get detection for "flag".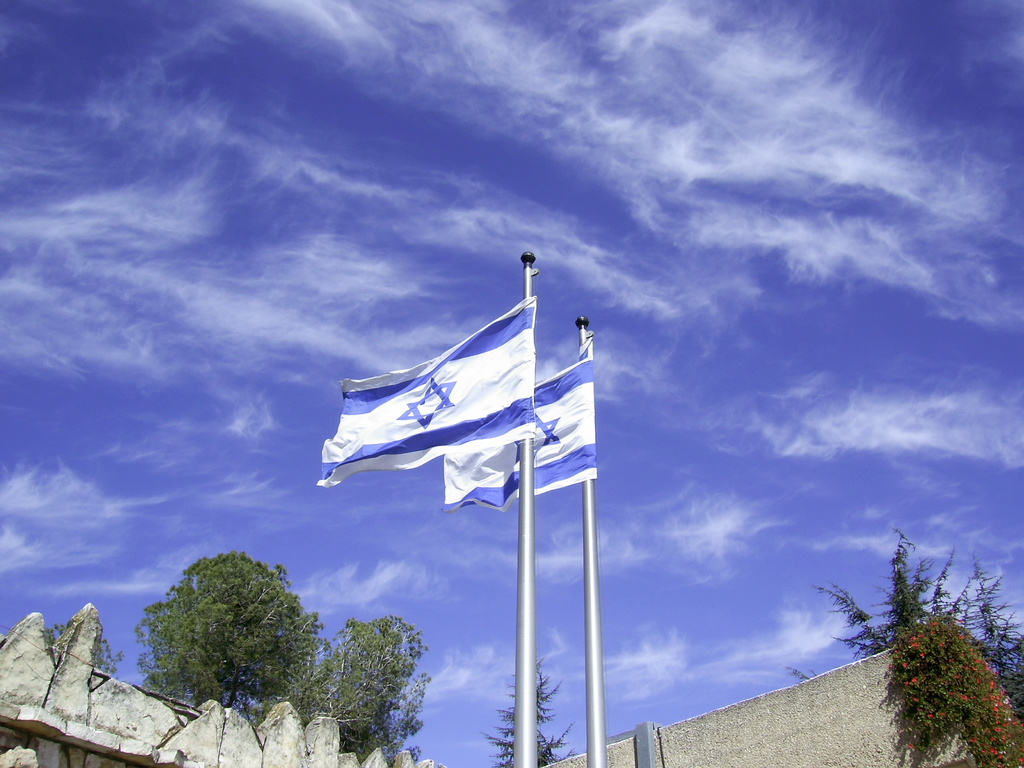
Detection: [x1=316, y1=299, x2=543, y2=483].
